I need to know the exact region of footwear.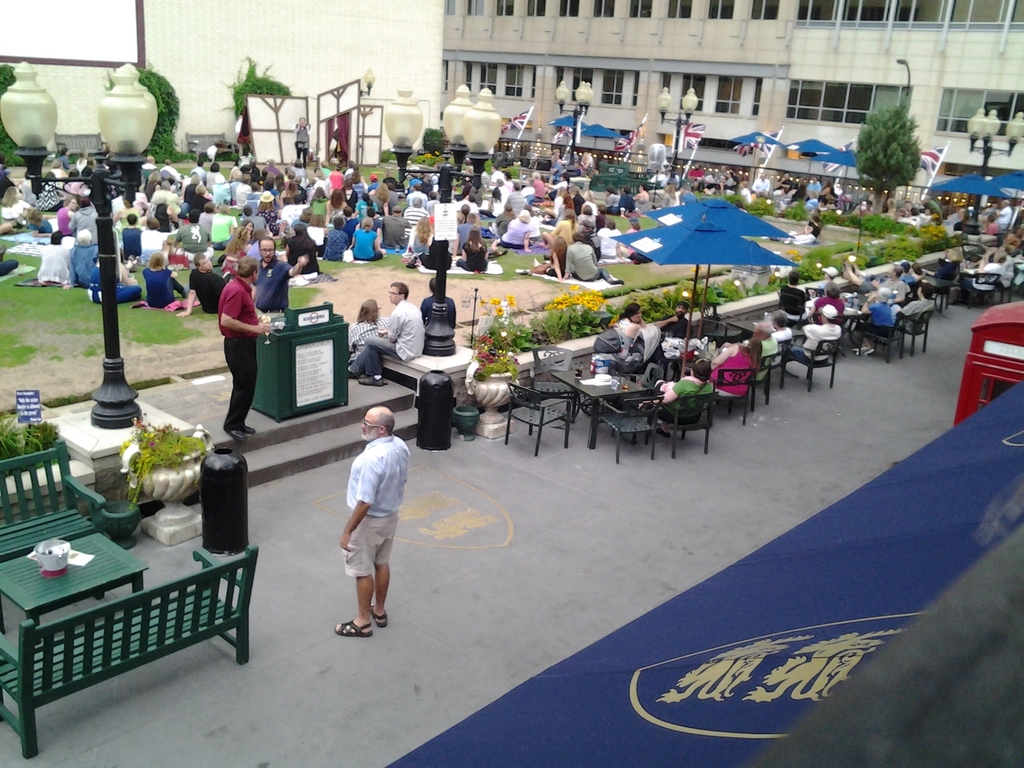
Region: bbox=[611, 278, 626, 284].
